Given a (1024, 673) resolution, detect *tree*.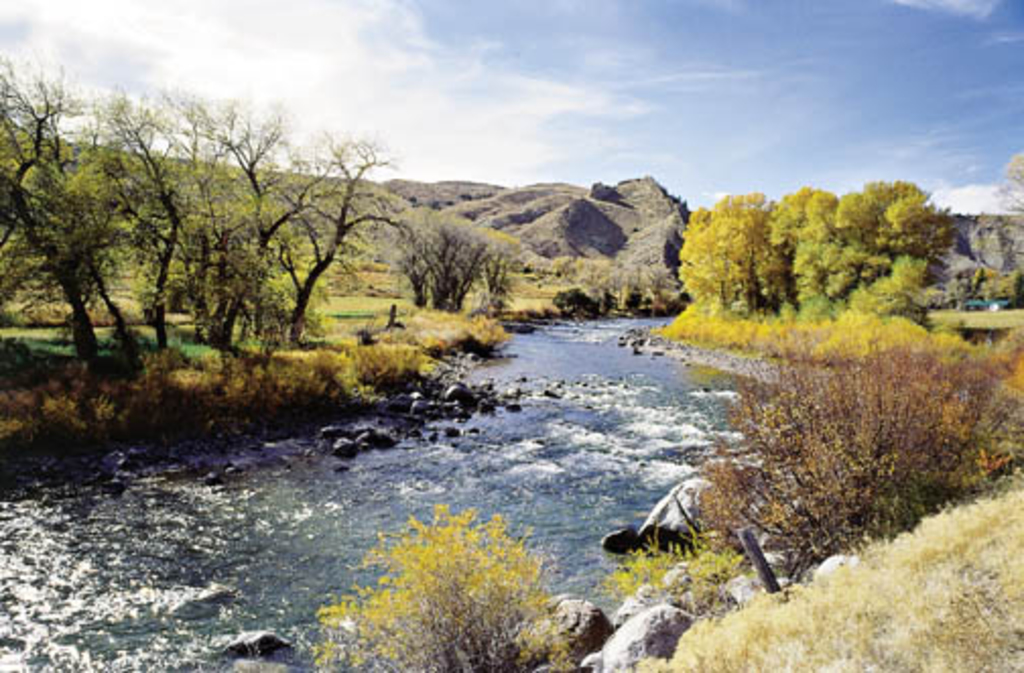
select_region(388, 226, 516, 315).
